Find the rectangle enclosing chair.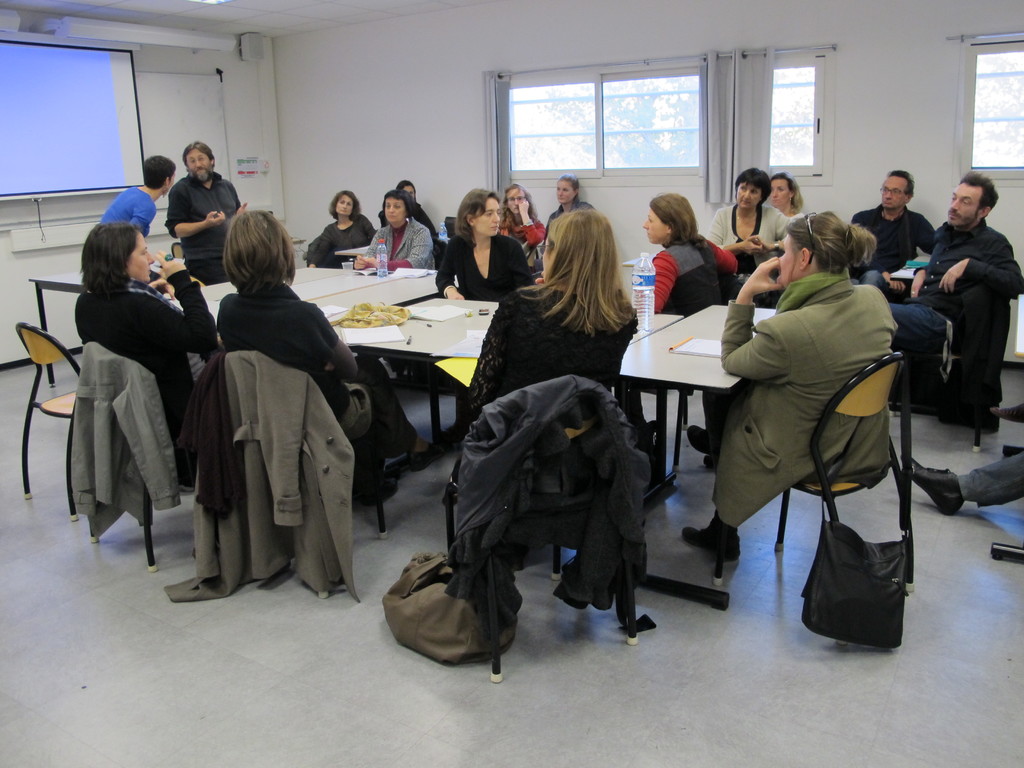
bbox=[440, 369, 642, 679].
